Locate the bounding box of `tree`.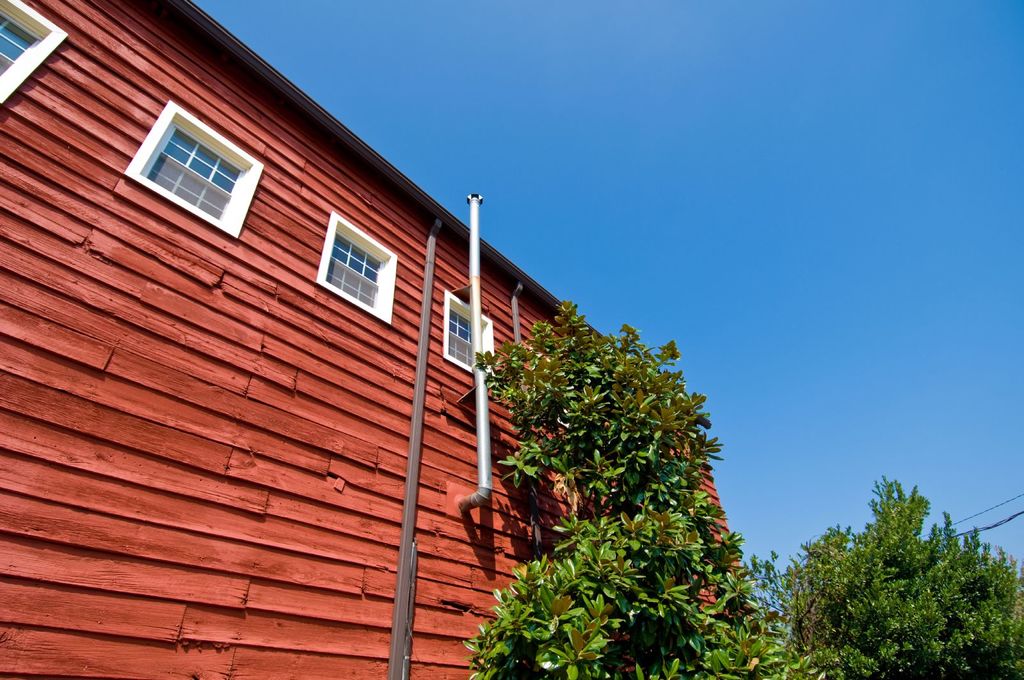
Bounding box: bbox=(744, 459, 1023, 679).
